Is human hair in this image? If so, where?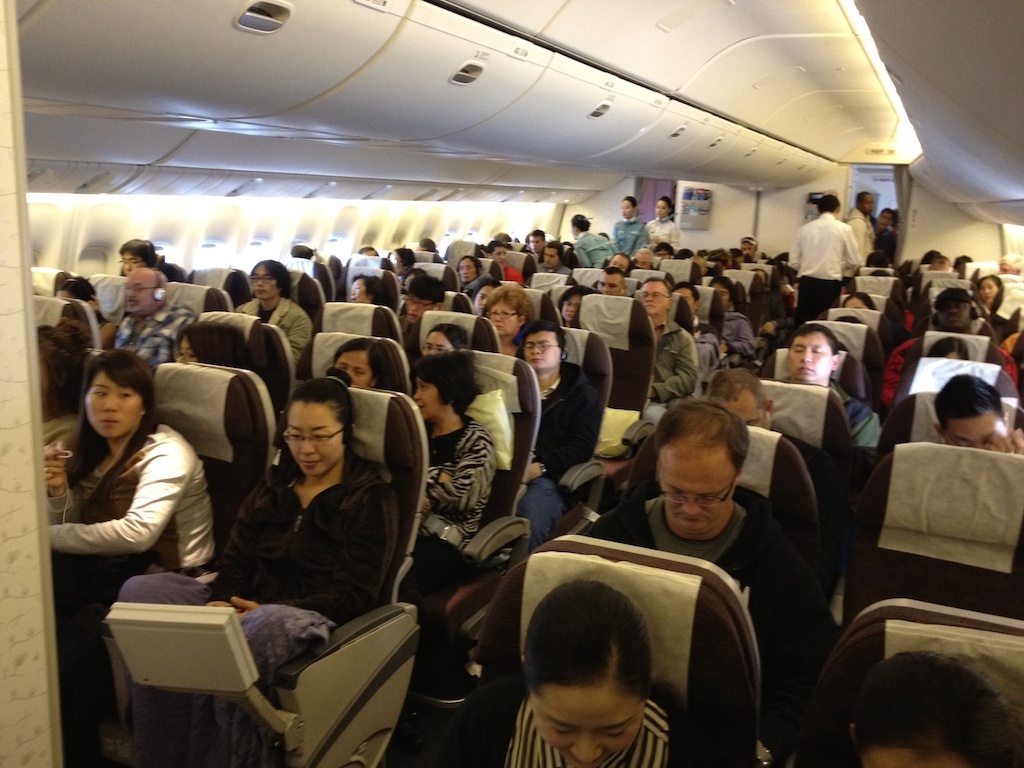
Yes, at [116, 235, 156, 264].
